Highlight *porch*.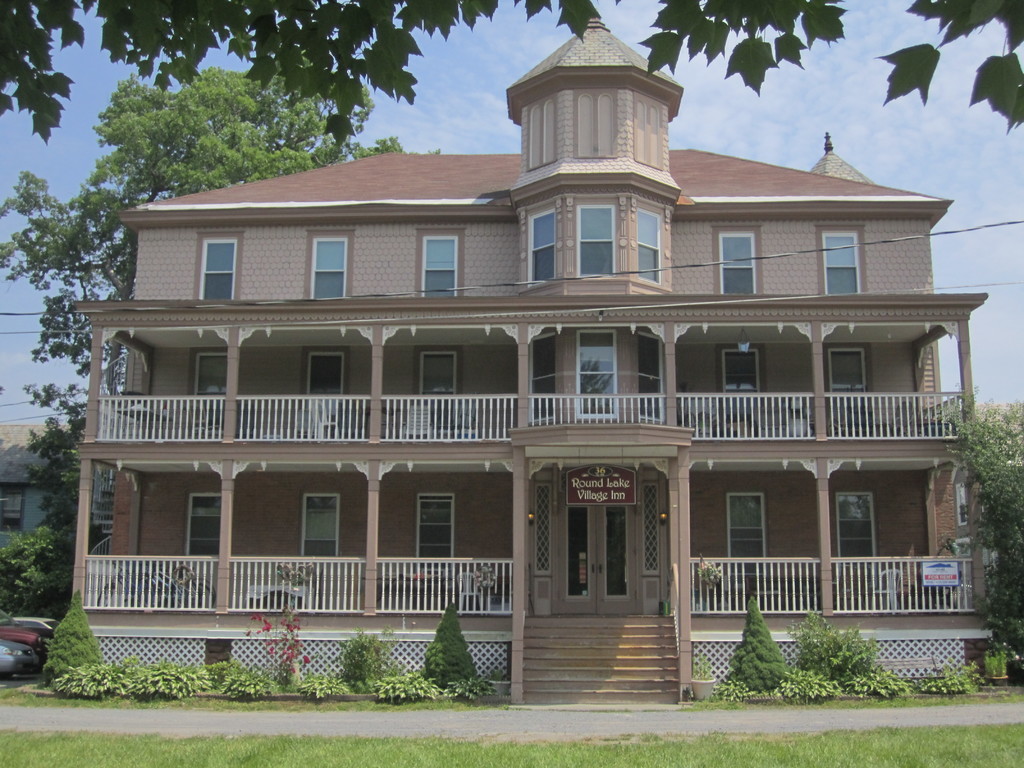
Highlighted region: 71/611/986/698.
